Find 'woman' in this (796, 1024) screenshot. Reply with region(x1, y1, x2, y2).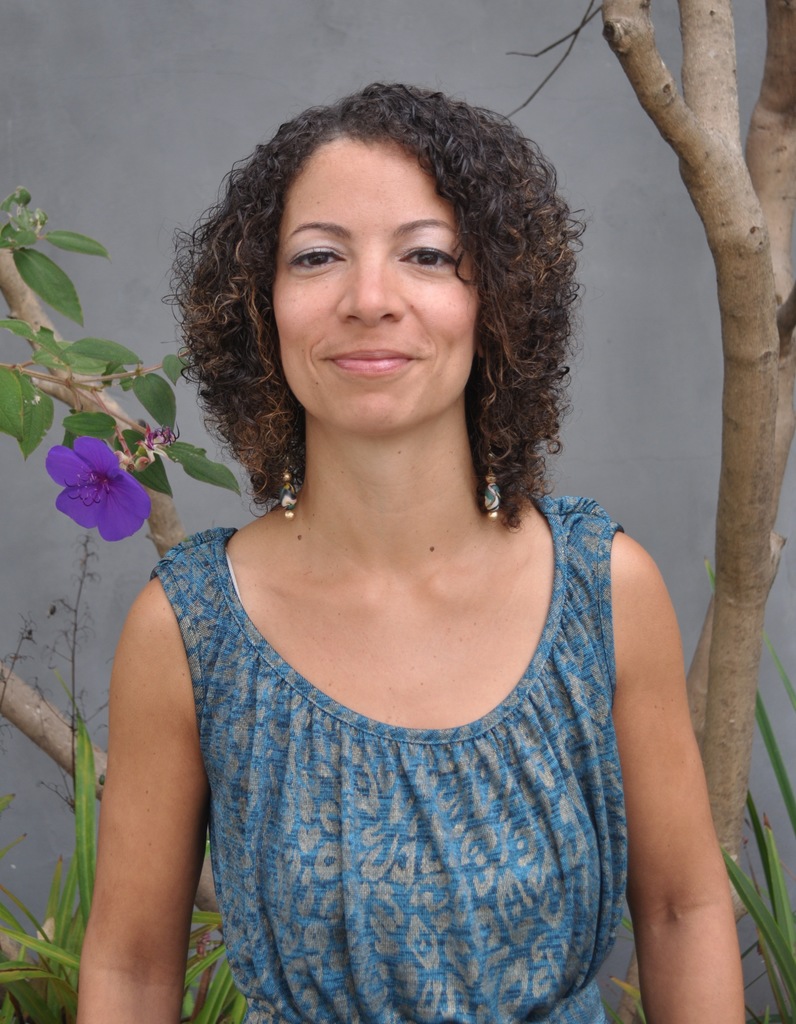
region(75, 82, 743, 1023).
